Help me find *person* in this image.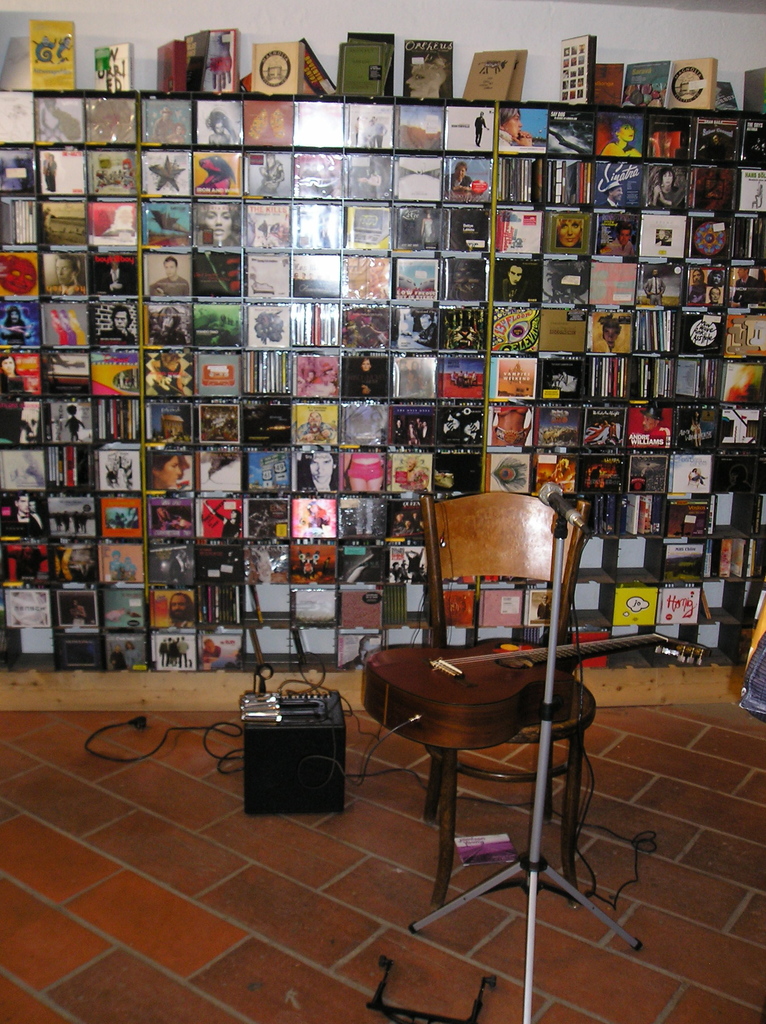
Found it: select_region(63, 405, 84, 438).
